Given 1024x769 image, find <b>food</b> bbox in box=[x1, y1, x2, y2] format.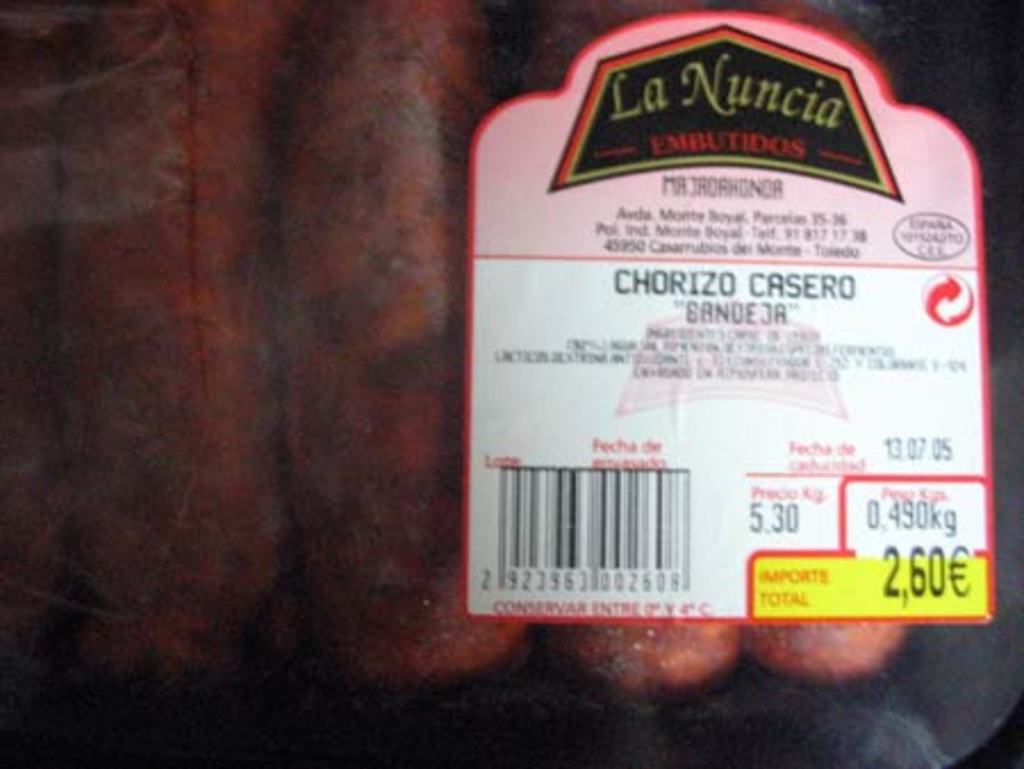
box=[532, 614, 742, 698].
